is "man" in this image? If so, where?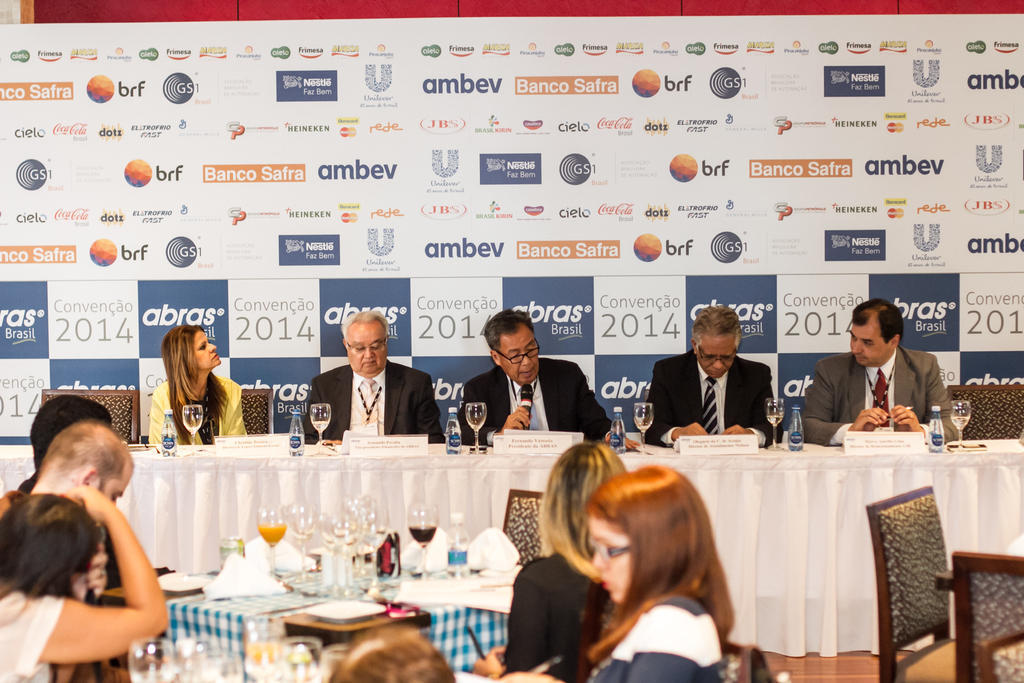
Yes, at box=[465, 313, 602, 440].
